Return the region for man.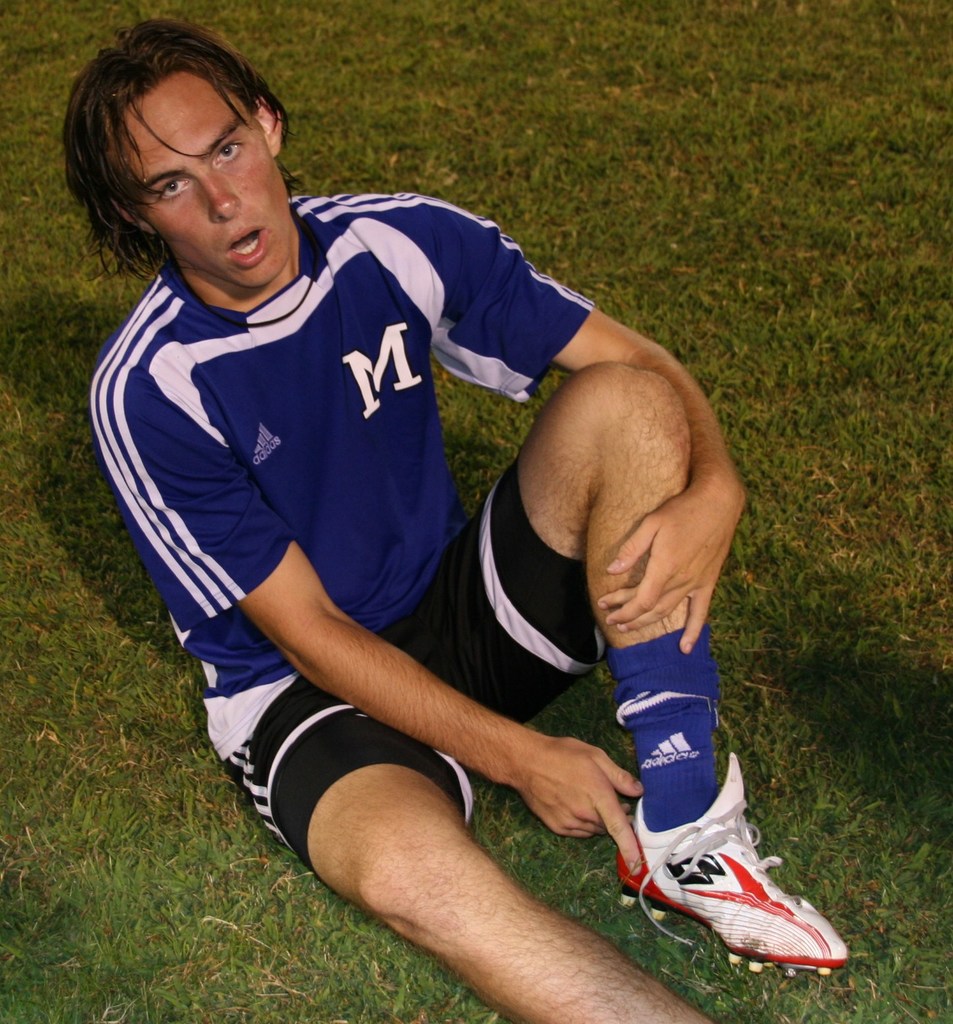
<bbox>48, 18, 861, 1023</bbox>.
